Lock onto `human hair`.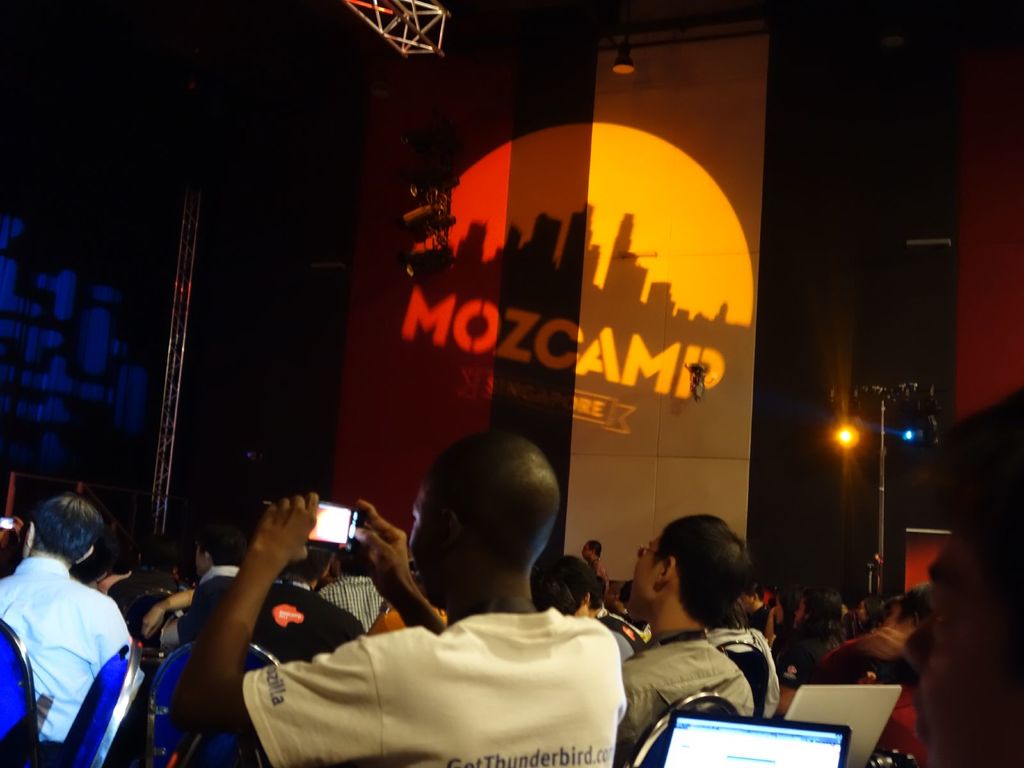
Locked: rect(942, 384, 1023, 673).
